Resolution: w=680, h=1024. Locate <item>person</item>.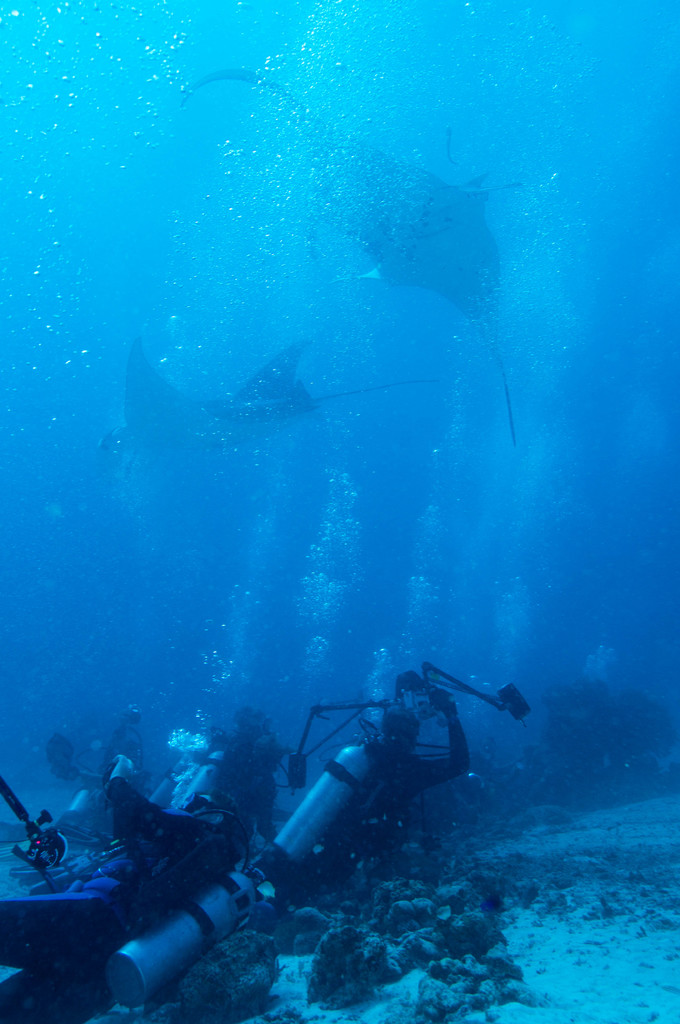
{"x1": 207, "y1": 712, "x2": 320, "y2": 827}.
